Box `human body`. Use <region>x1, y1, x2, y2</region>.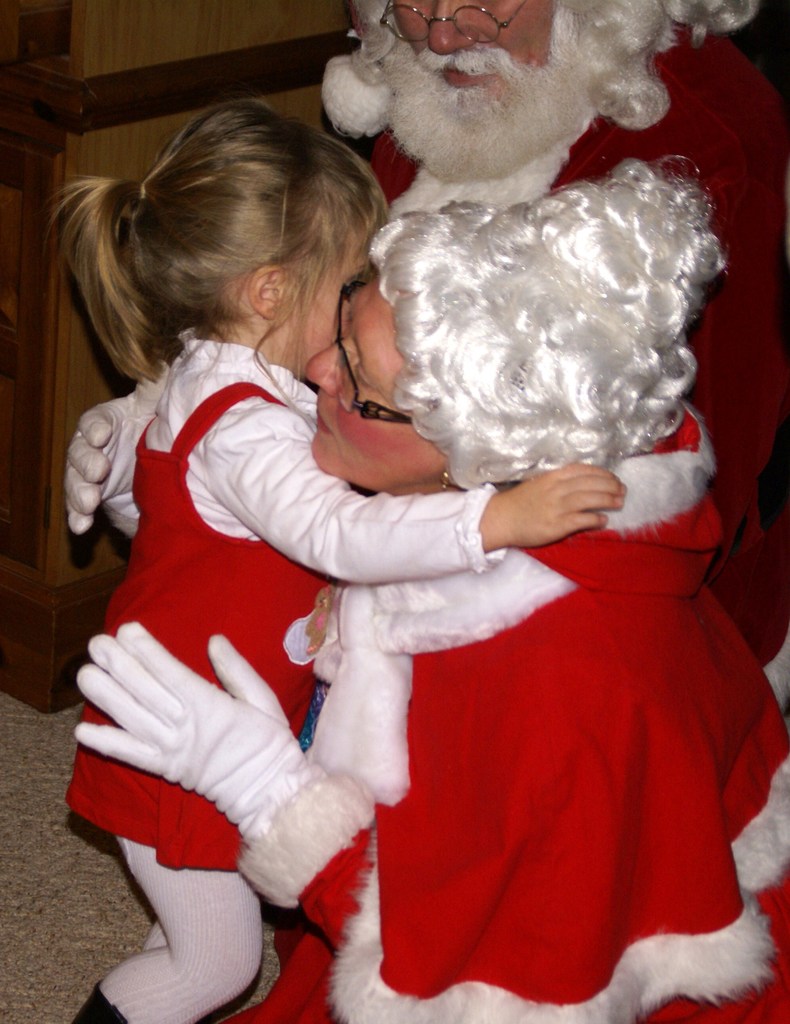
<region>59, 392, 789, 1023</region>.
